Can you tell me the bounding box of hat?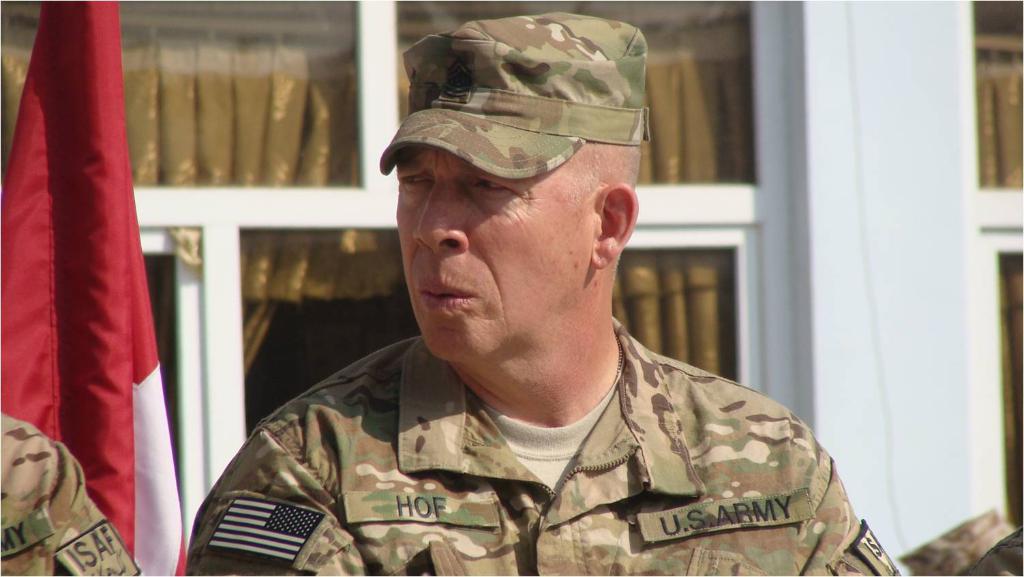
BBox(379, 10, 650, 175).
